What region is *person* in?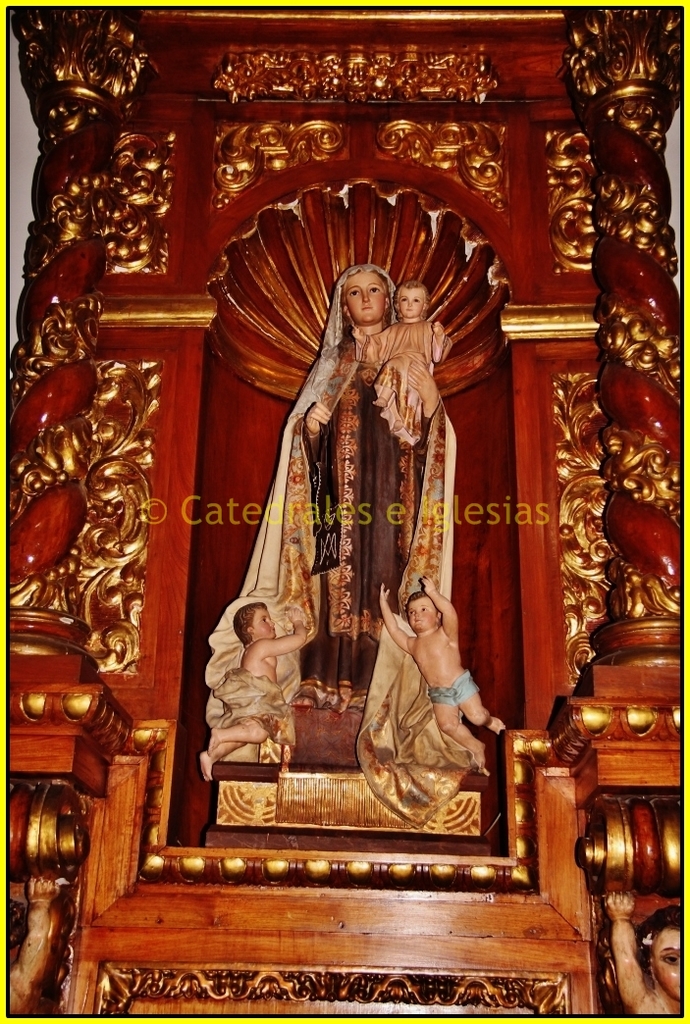
locate(196, 602, 306, 782).
